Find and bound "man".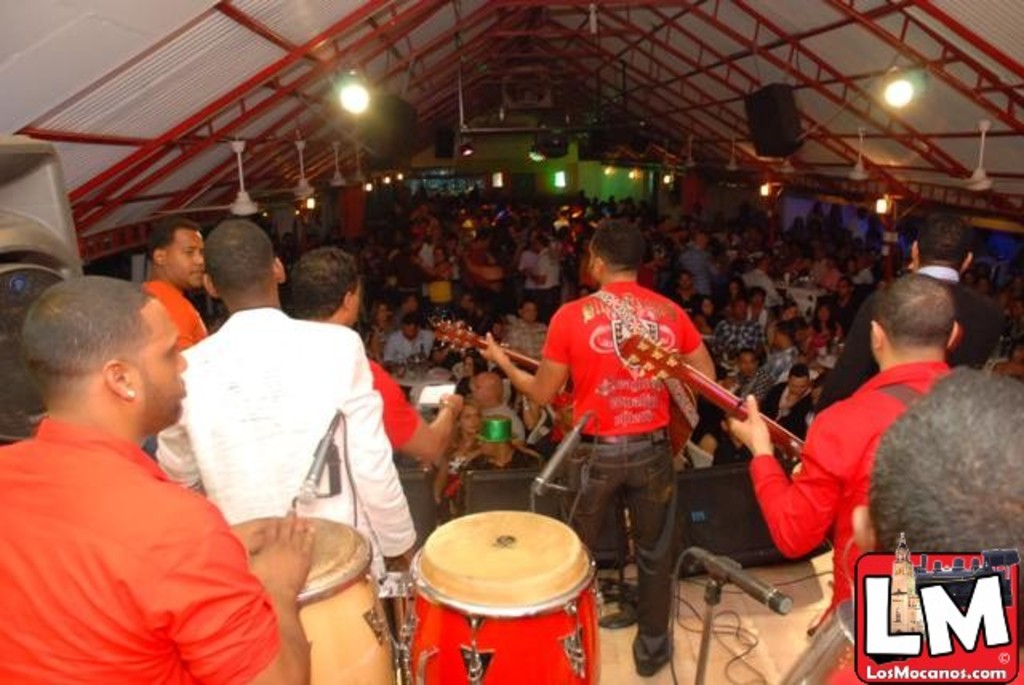
Bound: box=[283, 242, 466, 475].
